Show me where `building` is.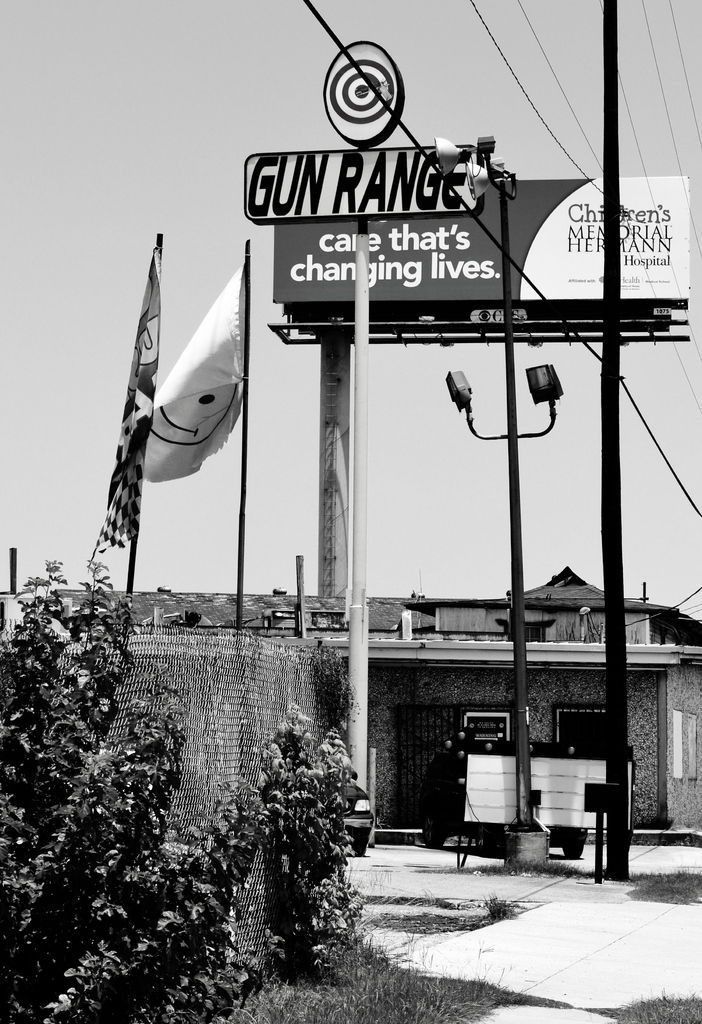
`building` is at bbox=(394, 564, 701, 648).
